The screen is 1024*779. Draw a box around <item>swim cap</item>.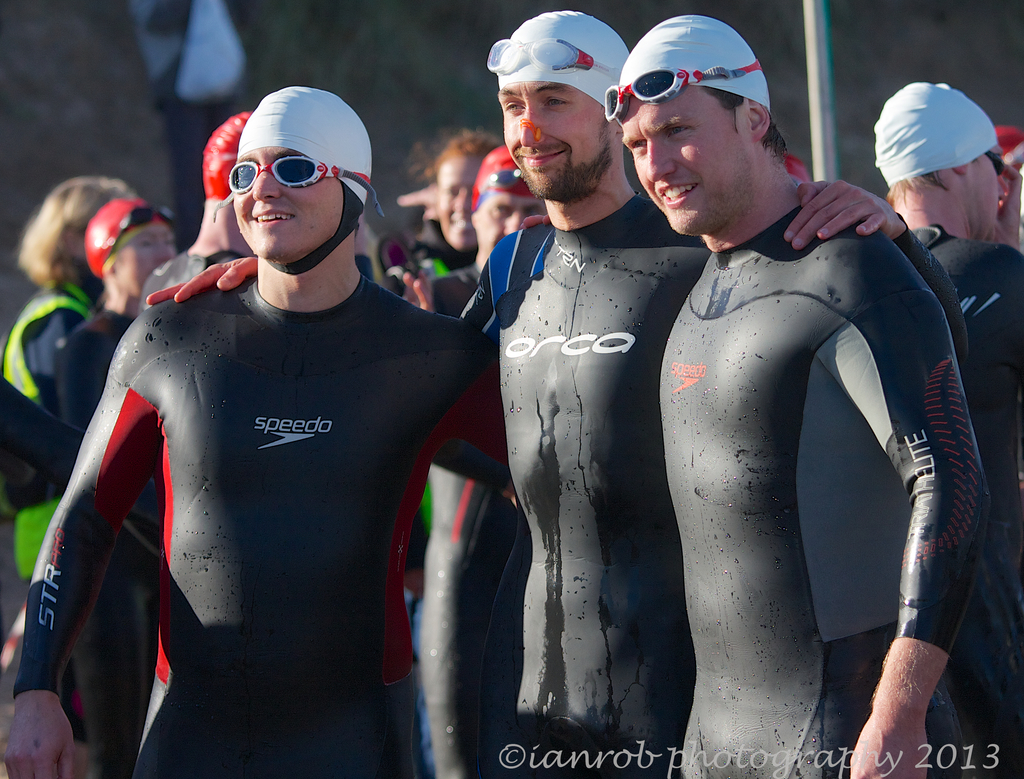
(470,138,547,212).
